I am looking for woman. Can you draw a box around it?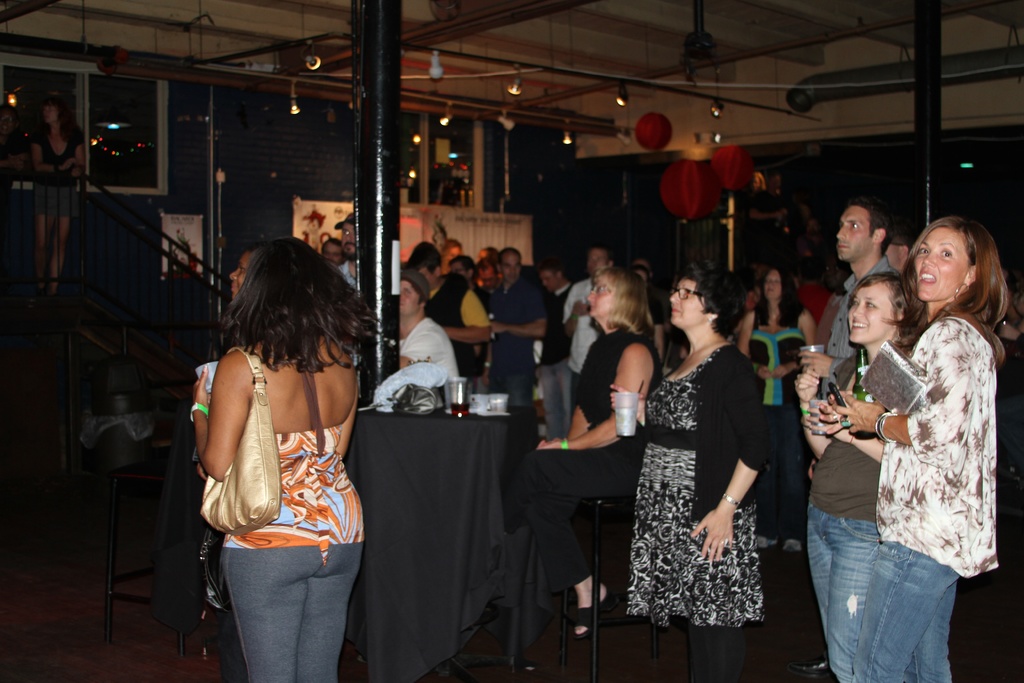
Sure, the bounding box is bbox=[733, 262, 817, 554].
